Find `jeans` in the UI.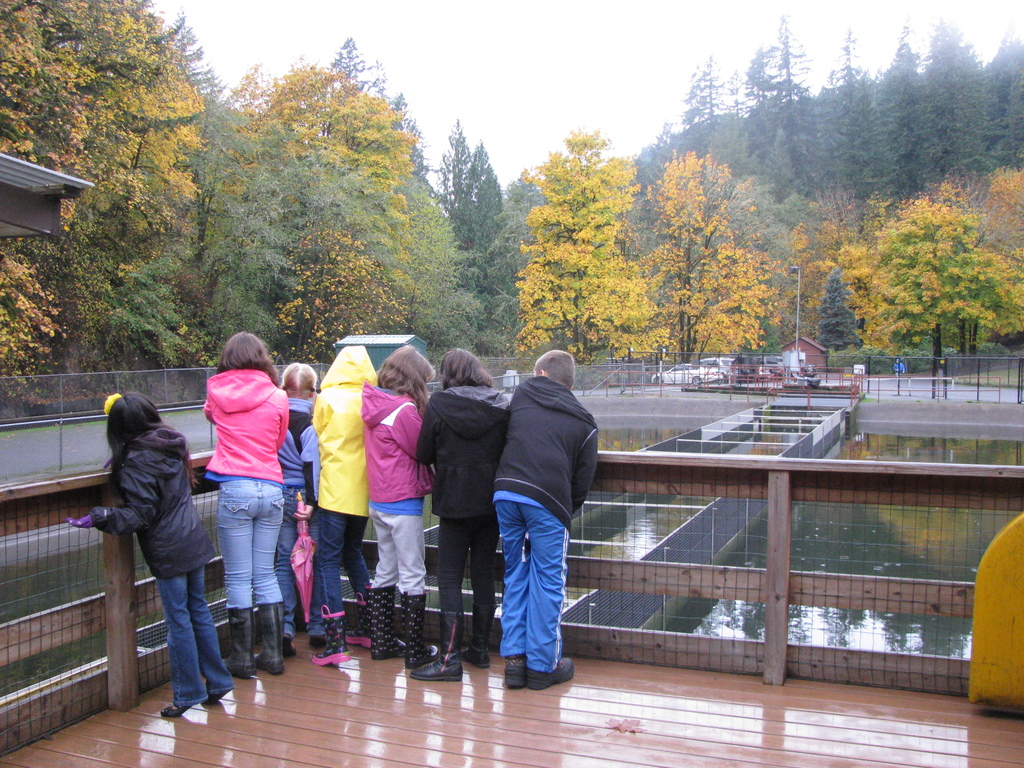
UI element at {"x1": 281, "y1": 483, "x2": 300, "y2": 641}.
